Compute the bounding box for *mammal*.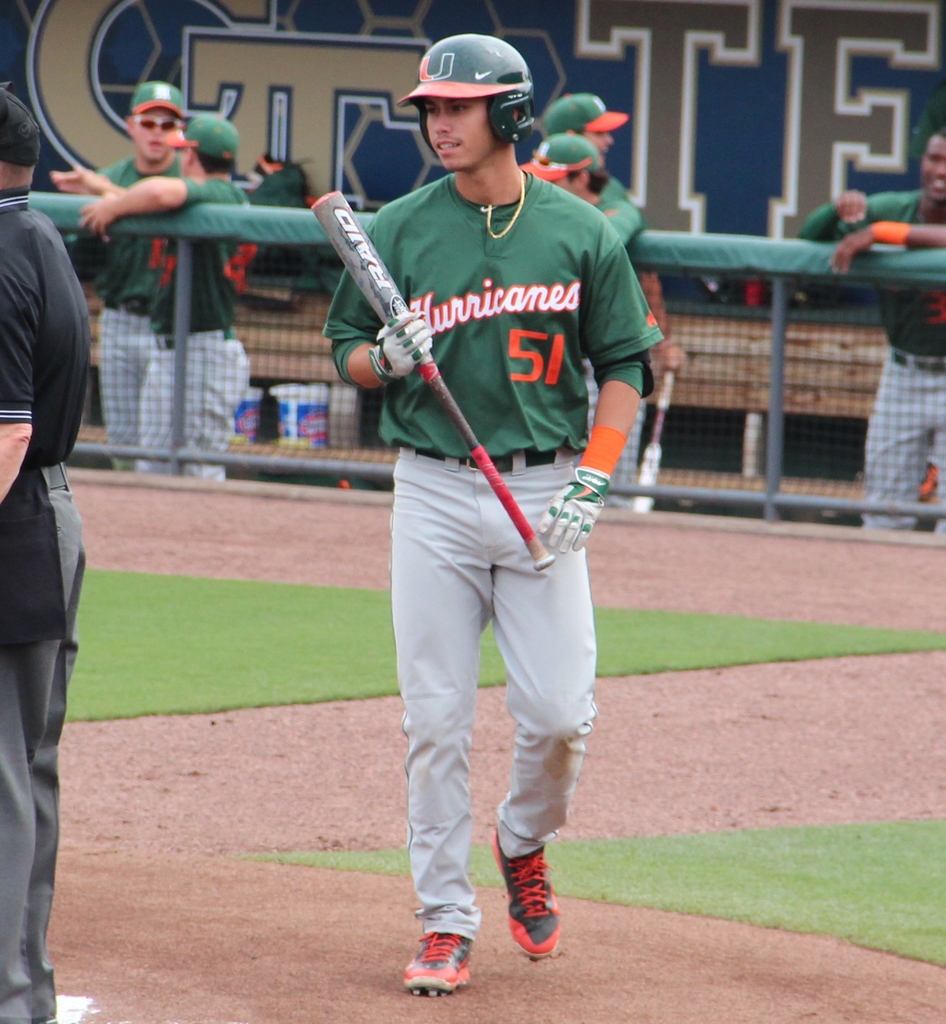
bbox(50, 116, 258, 482).
